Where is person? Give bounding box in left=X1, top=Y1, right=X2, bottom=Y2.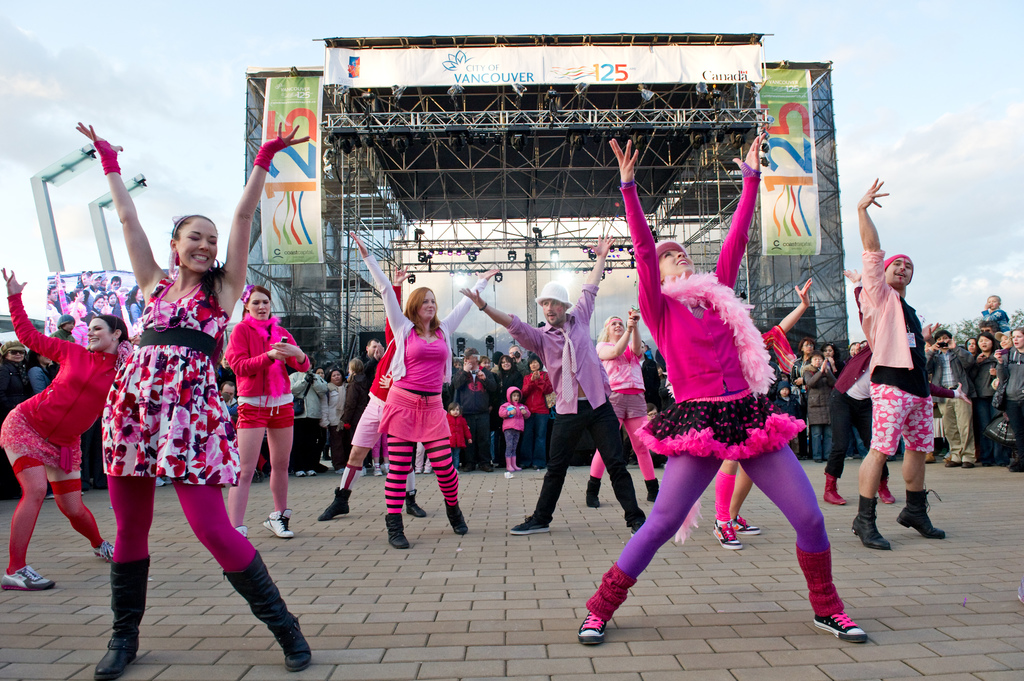
left=348, top=233, right=501, bottom=548.
